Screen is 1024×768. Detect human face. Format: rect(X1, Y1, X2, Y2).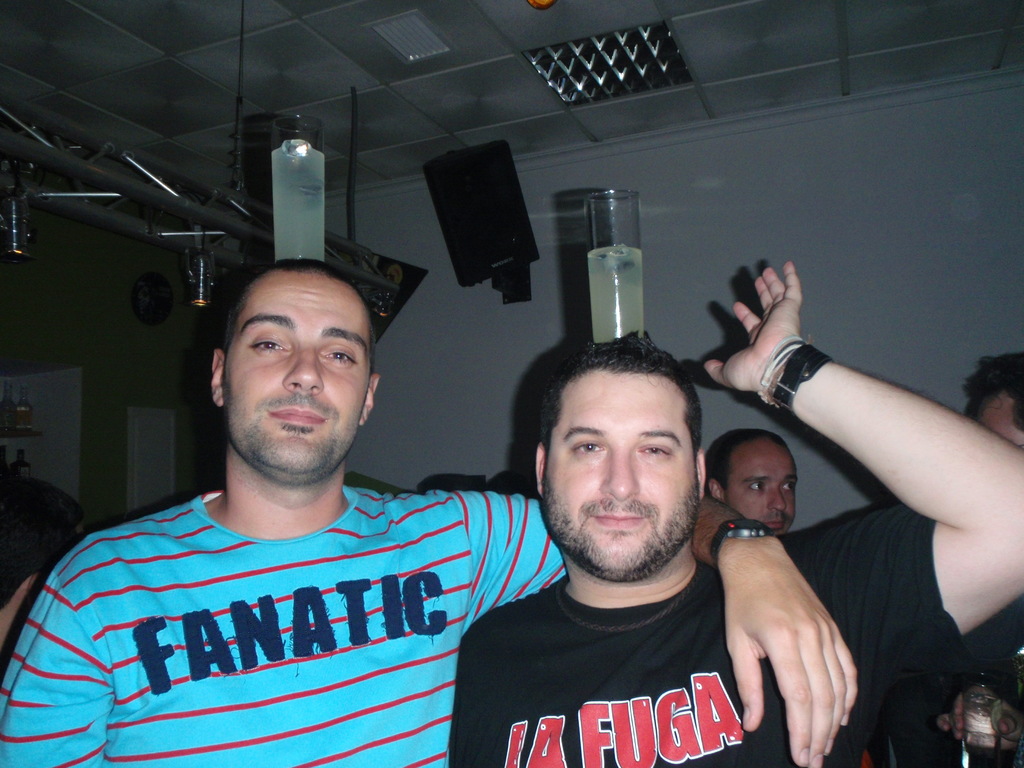
rect(723, 440, 796, 534).
